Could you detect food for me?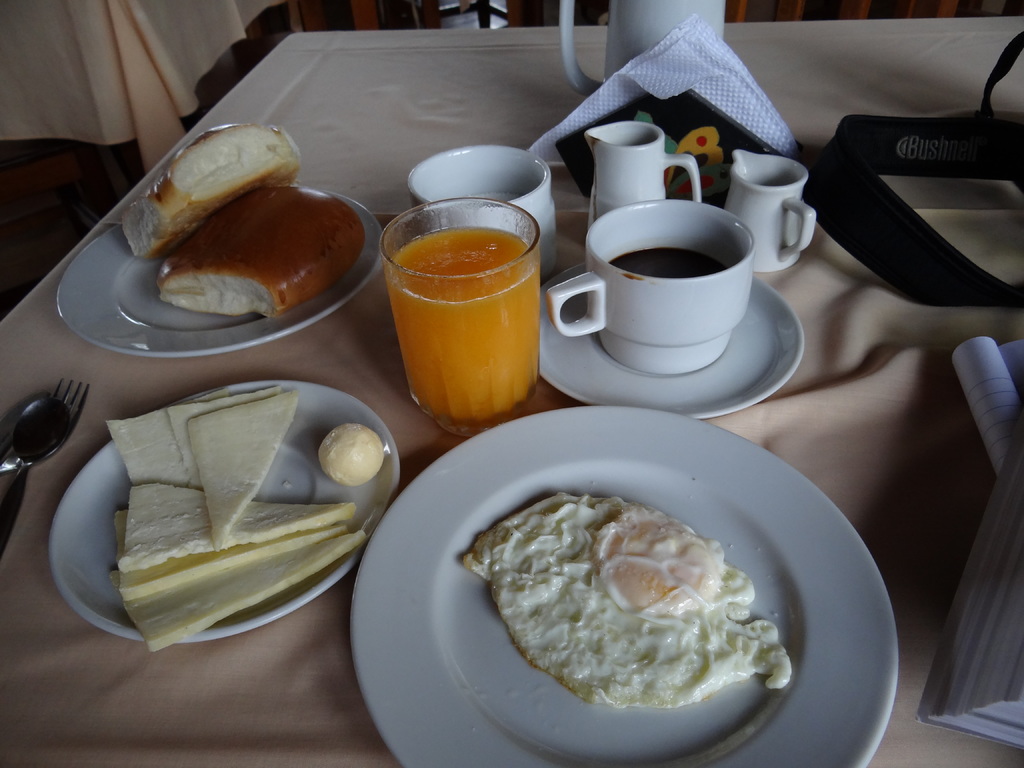
Detection result: bbox=[186, 388, 297, 553].
